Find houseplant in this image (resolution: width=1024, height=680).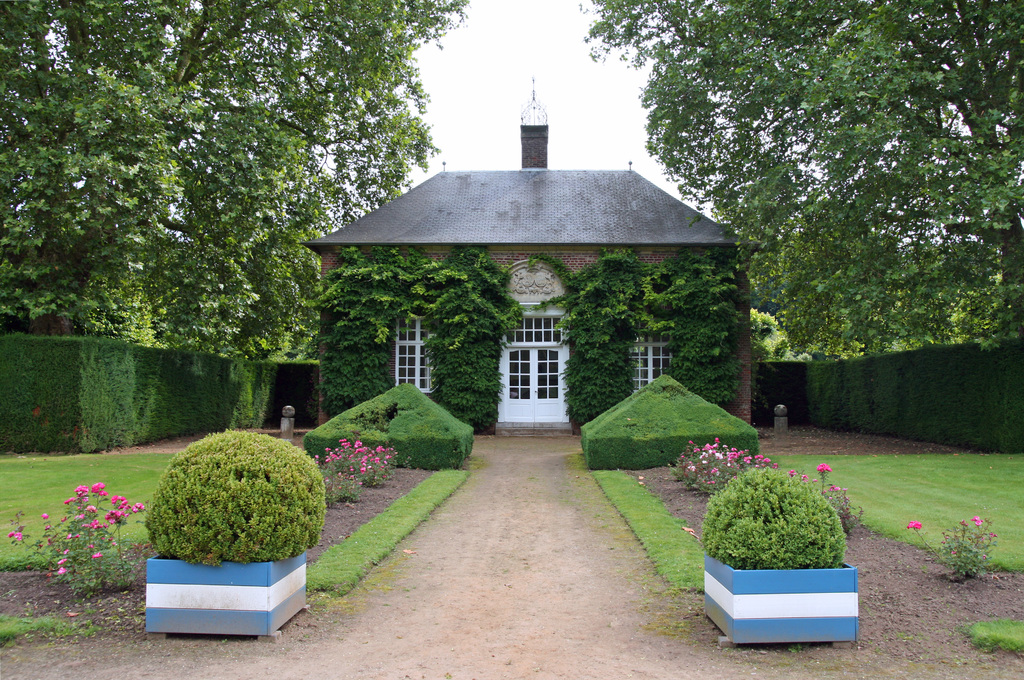
701, 465, 860, 647.
